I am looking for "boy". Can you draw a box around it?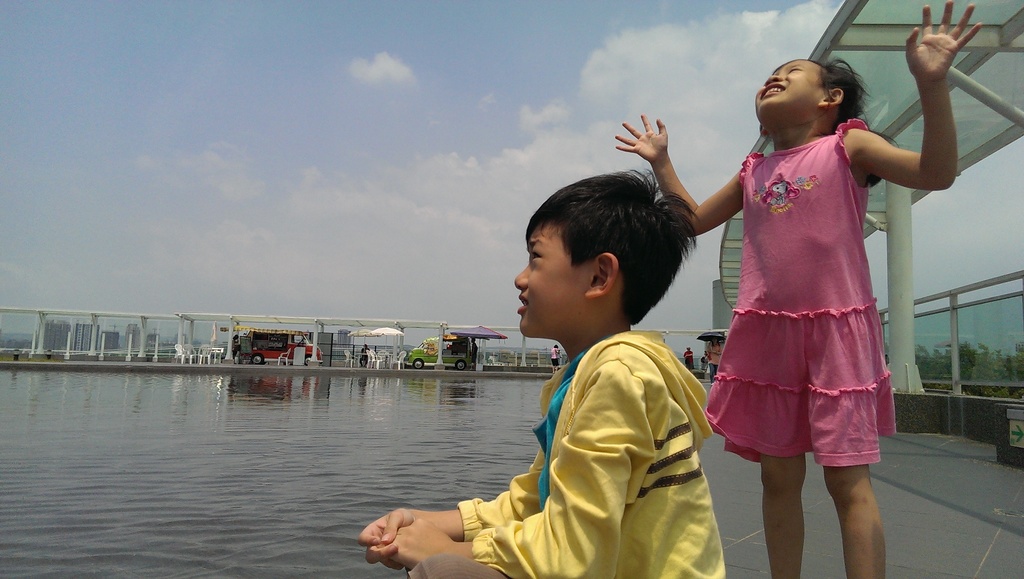
Sure, the bounding box is [left=351, top=158, right=749, bottom=578].
